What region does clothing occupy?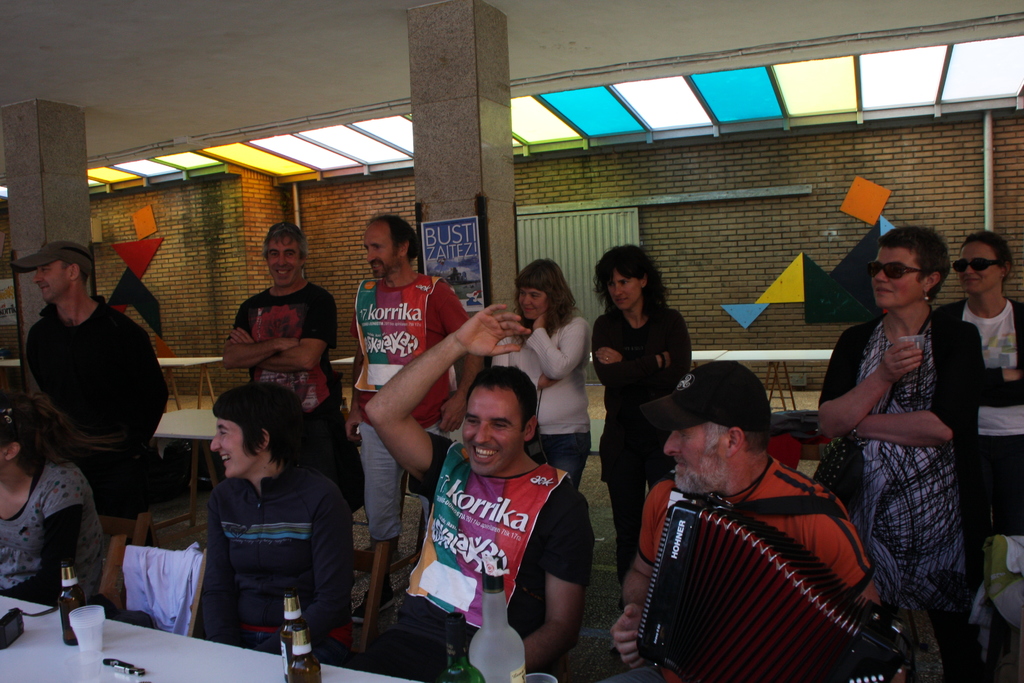
locate(815, 299, 993, 628).
